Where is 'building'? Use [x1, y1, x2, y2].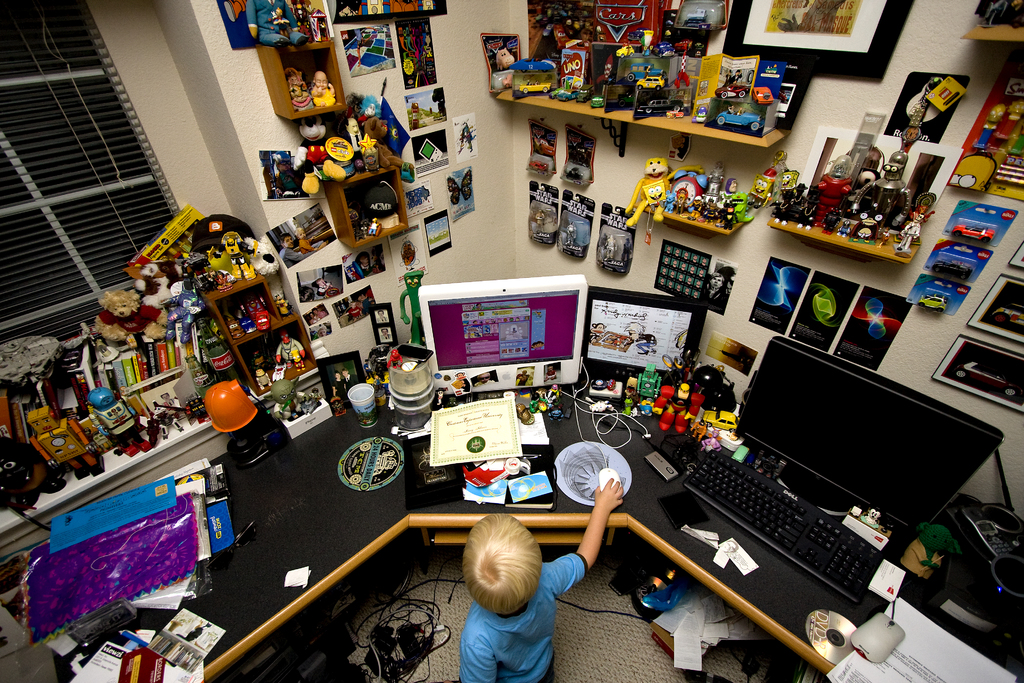
[0, 0, 1023, 682].
